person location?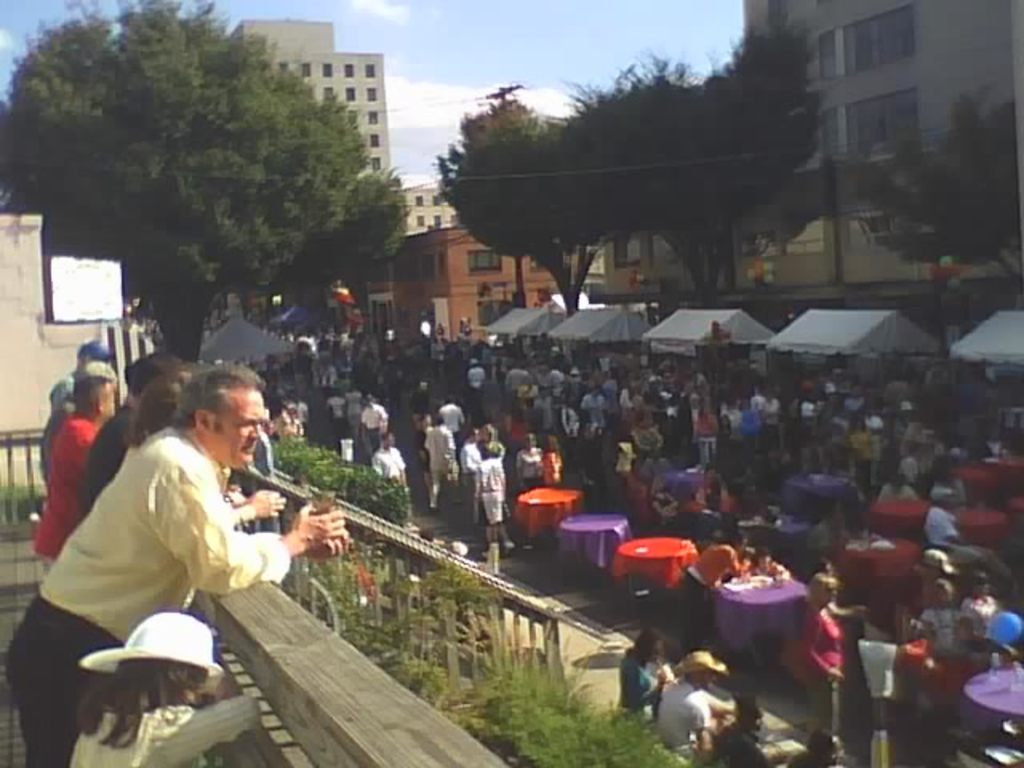
{"left": 800, "top": 730, "right": 843, "bottom": 766}
